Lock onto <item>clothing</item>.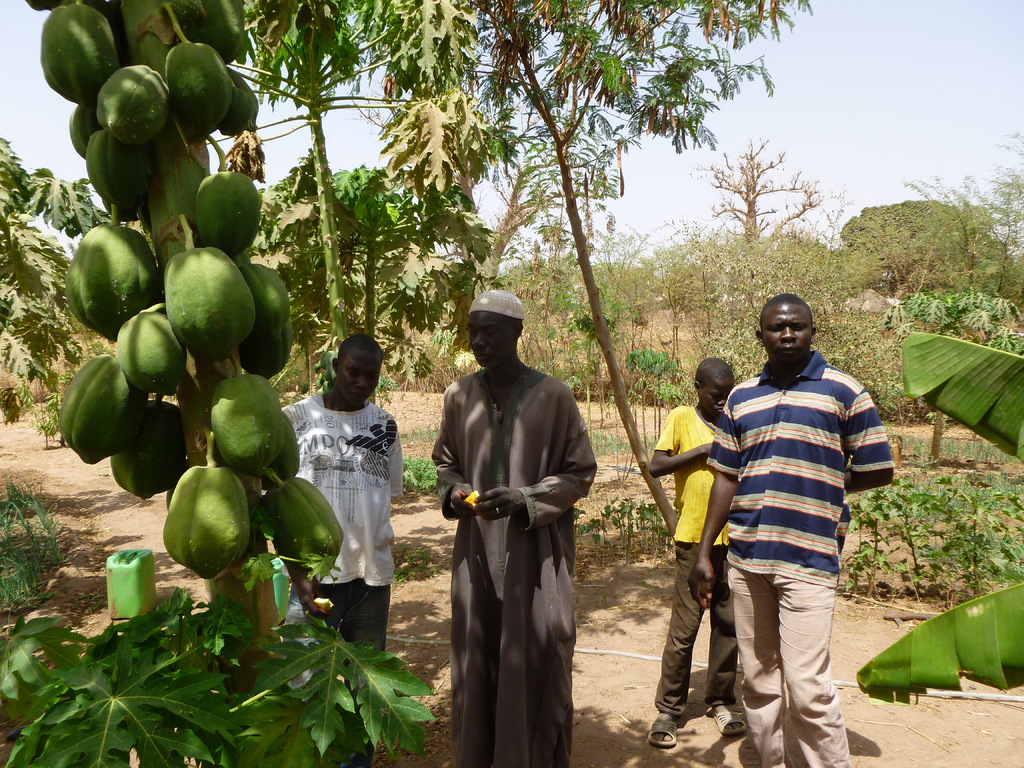
Locked: Rect(704, 355, 895, 767).
